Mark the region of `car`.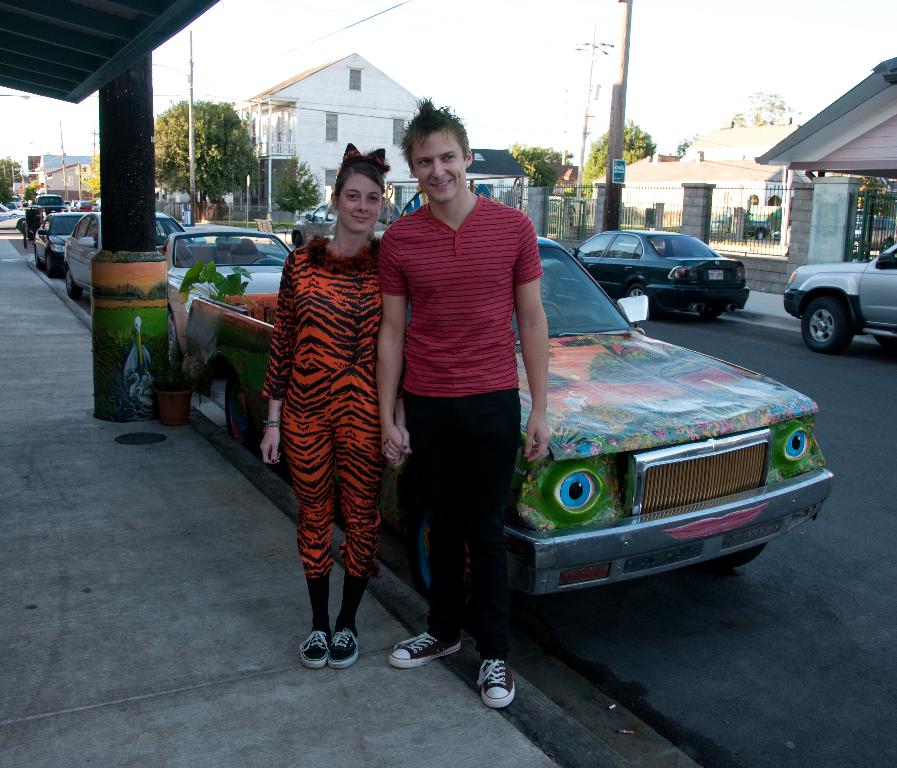
Region: 157/227/293/373.
